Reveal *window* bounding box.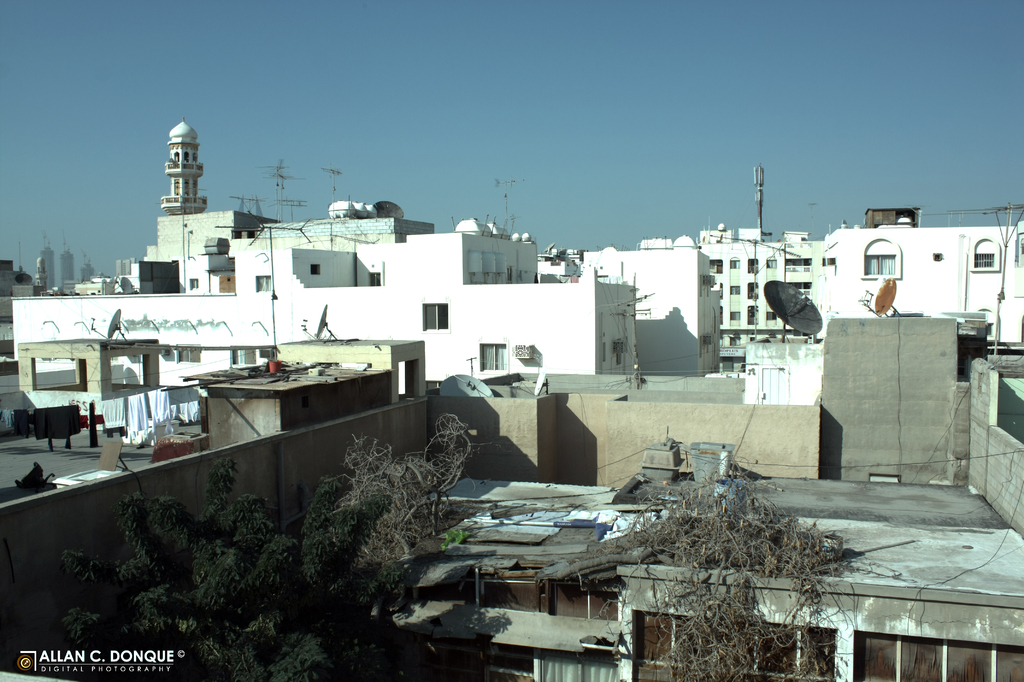
Revealed: bbox=[749, 283, 759, 299].
